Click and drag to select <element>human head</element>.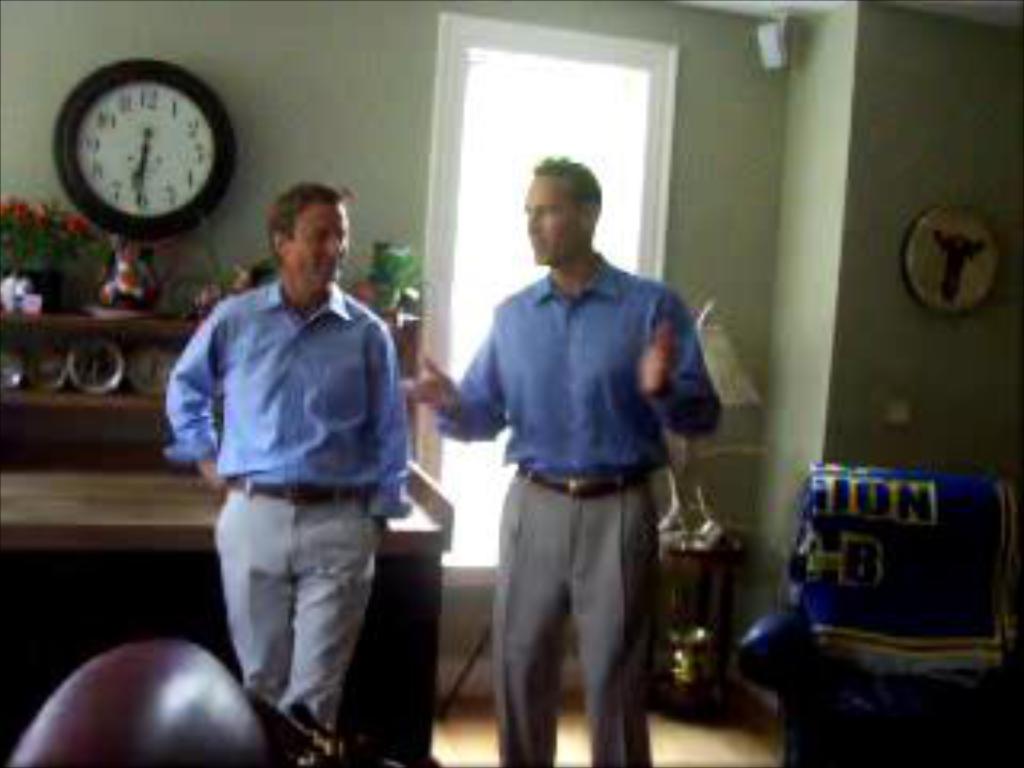
Selection: region(266, 179, 349, 298).
